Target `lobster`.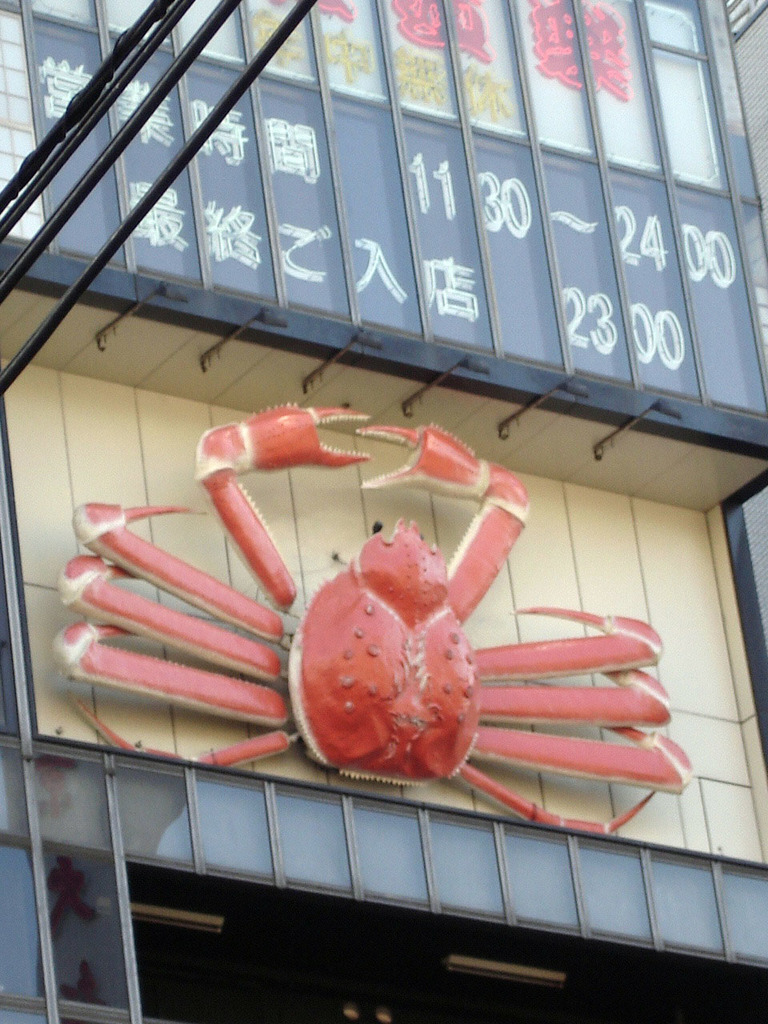
Target region: [x1=50, y1=410, x2=691, y2=836].
